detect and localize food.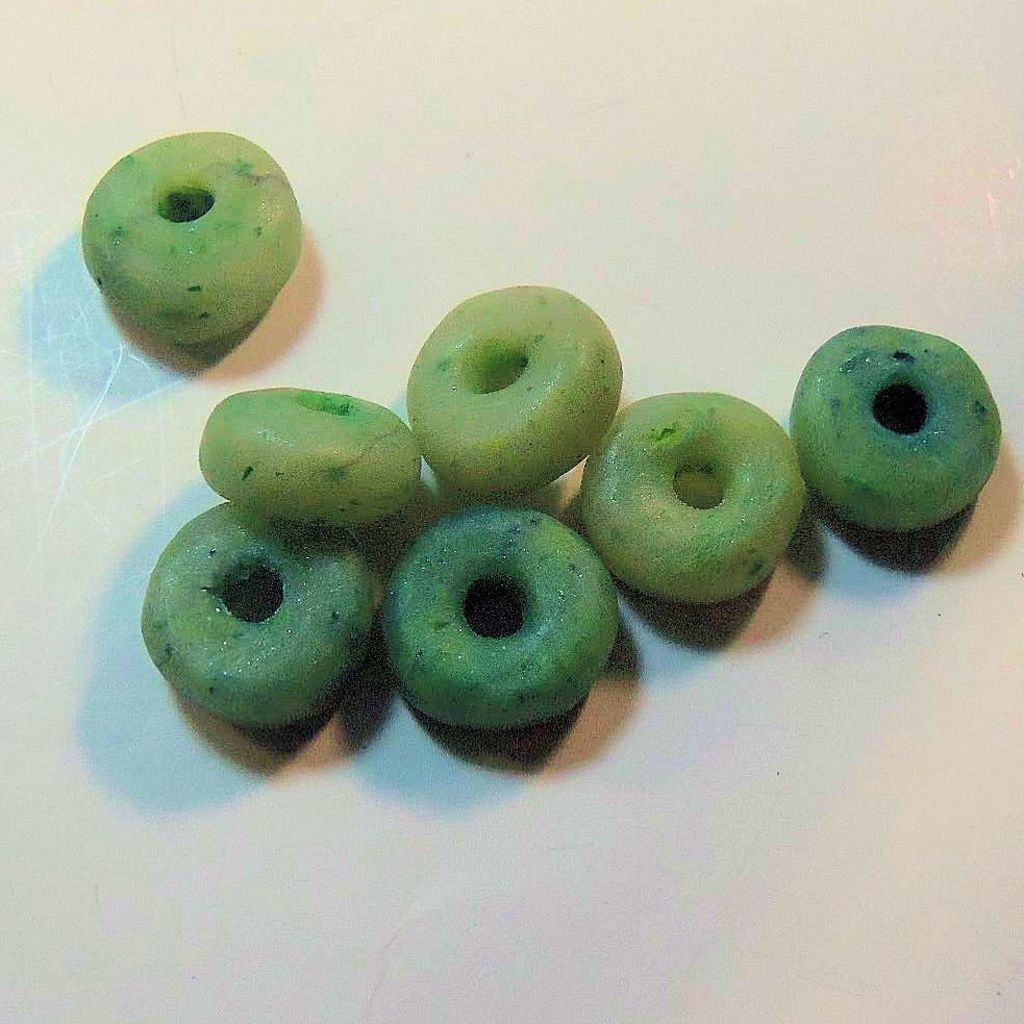
Localized at box=[81, 129, 305, 343].
